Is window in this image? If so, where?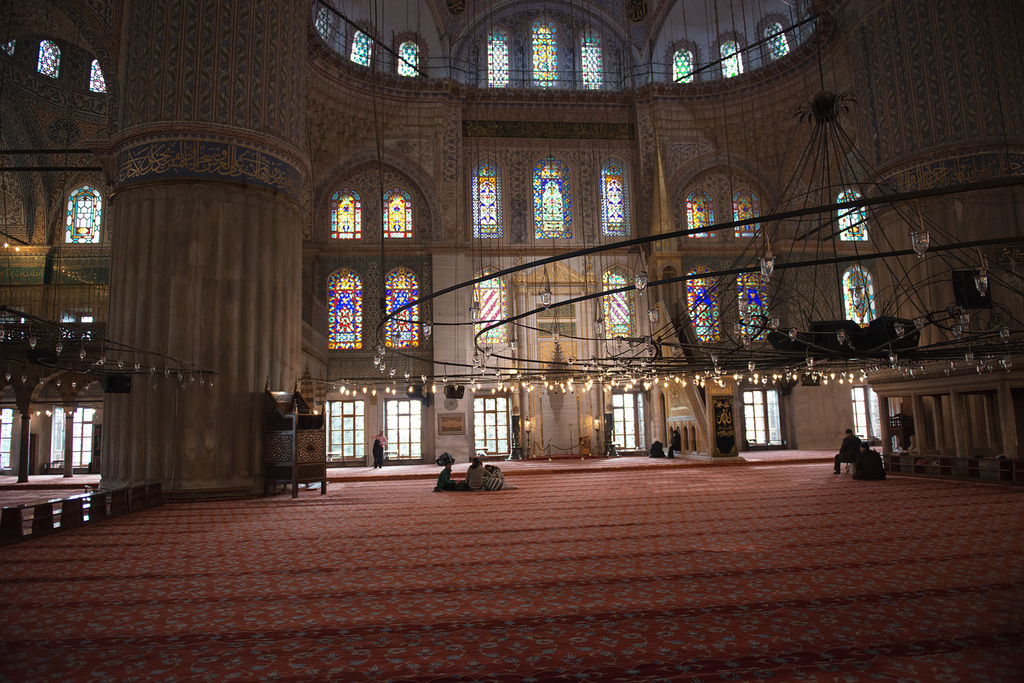
Yes, at BBox(472, 270, 511, 346).
